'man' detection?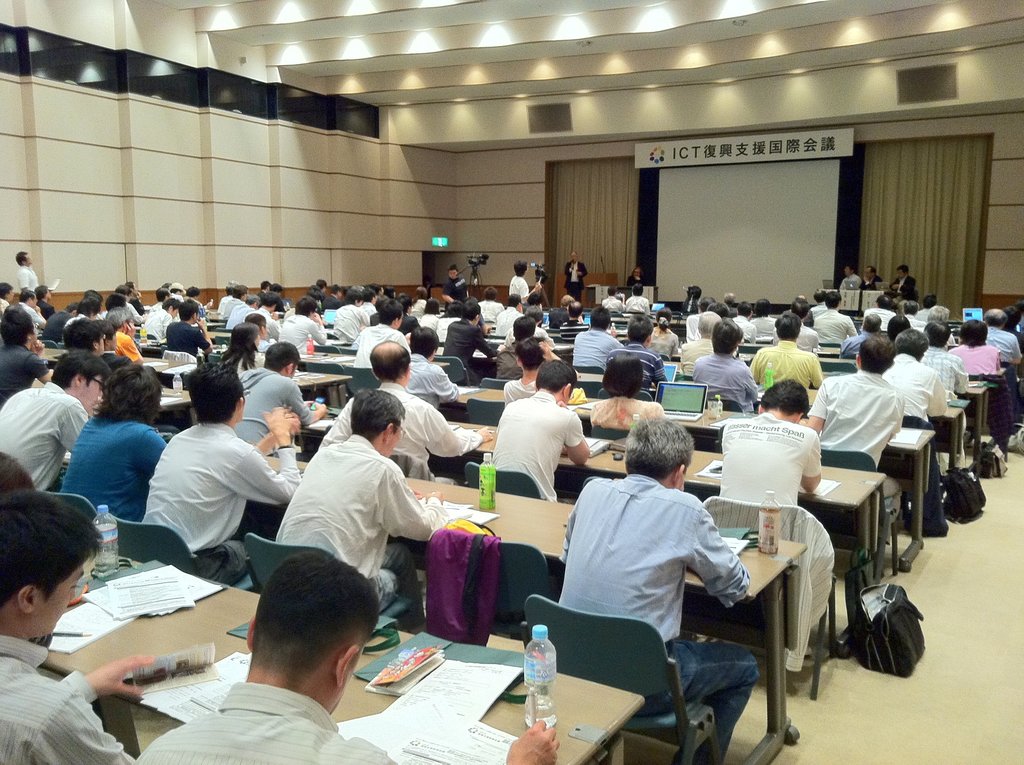
select_region(839, 311, 879, 362)
